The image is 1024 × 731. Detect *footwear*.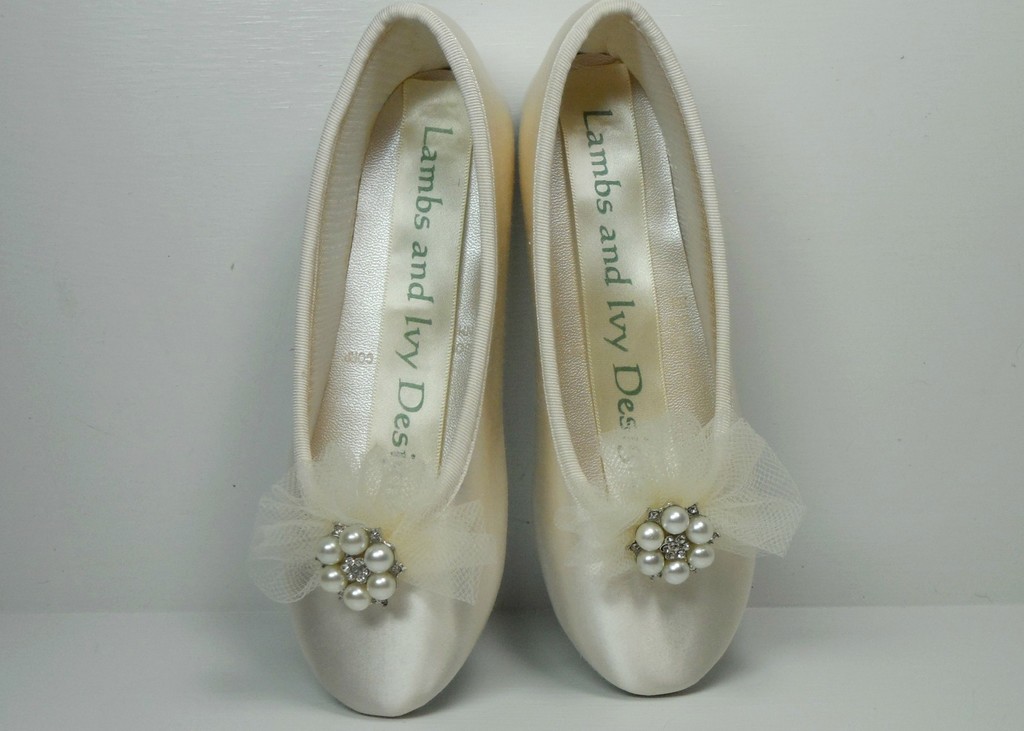
Detection: [248,0,511,721].
